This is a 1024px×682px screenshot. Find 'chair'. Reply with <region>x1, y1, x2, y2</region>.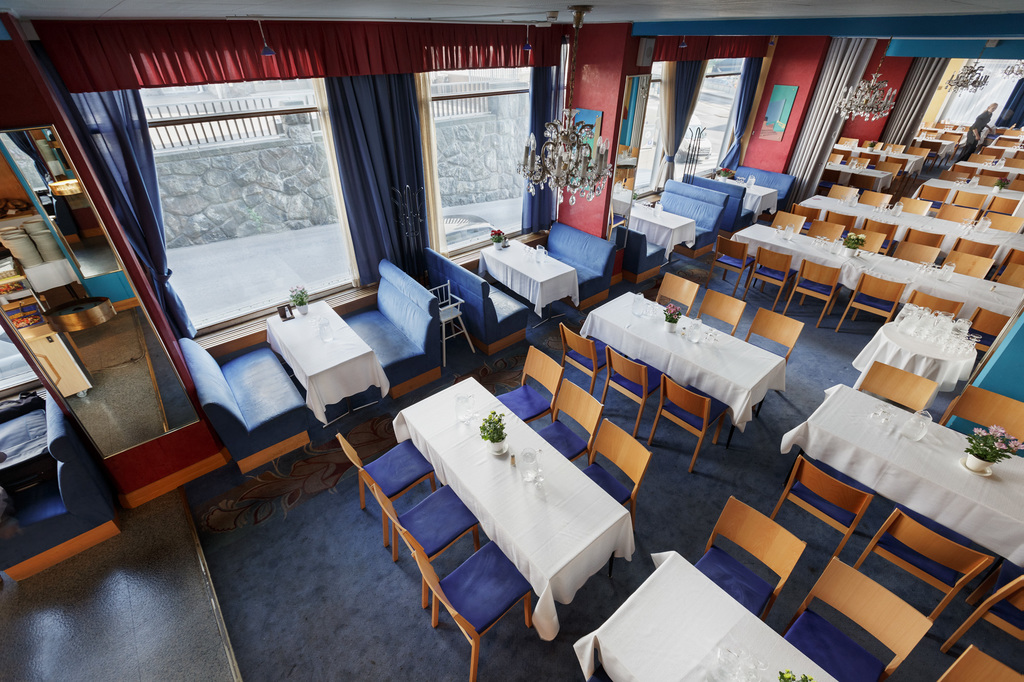
<region>1005, 157, 1023, 171</region>.
